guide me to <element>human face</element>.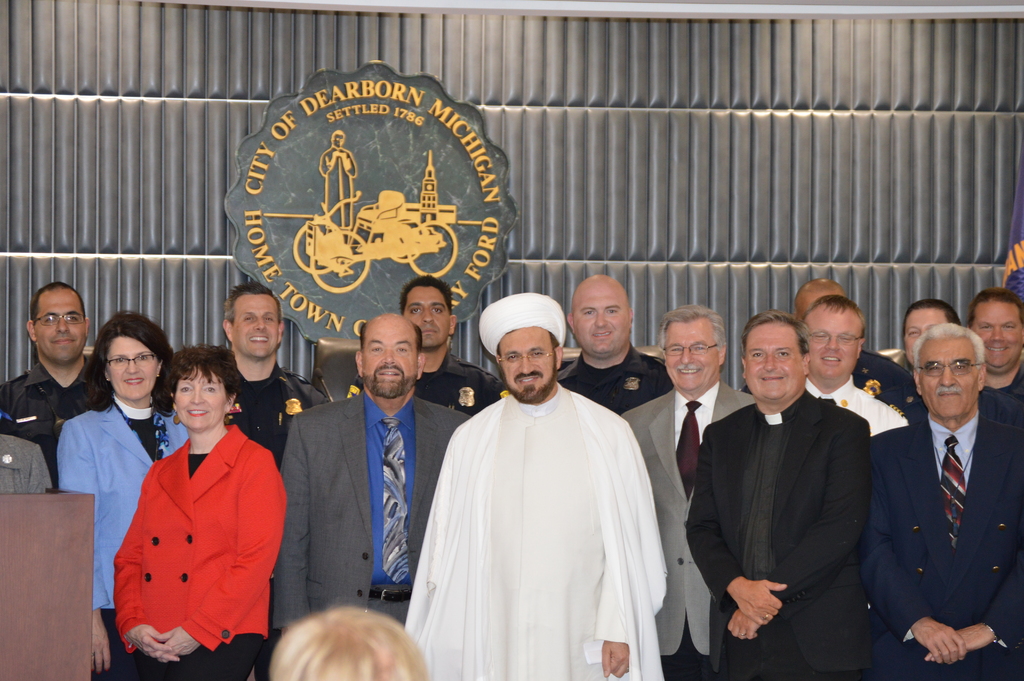
Guidance: rect(746, 323, 804, 398).
